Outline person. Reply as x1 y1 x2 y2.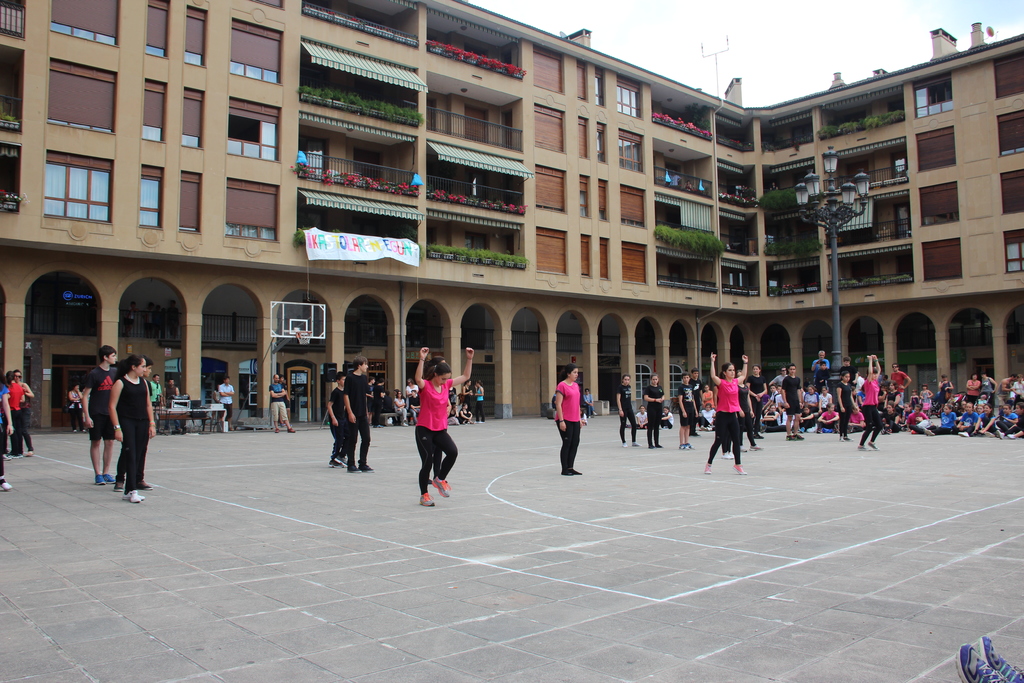
340 351 373 476.
